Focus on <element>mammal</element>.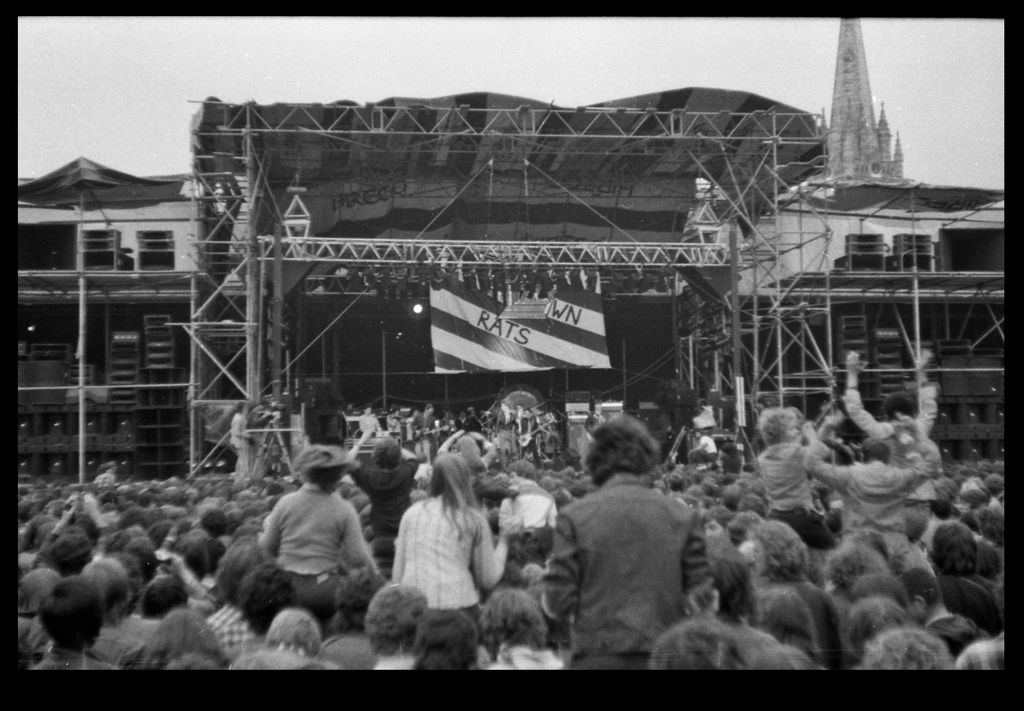
Focused at rect(381, 451, 500, 651).
